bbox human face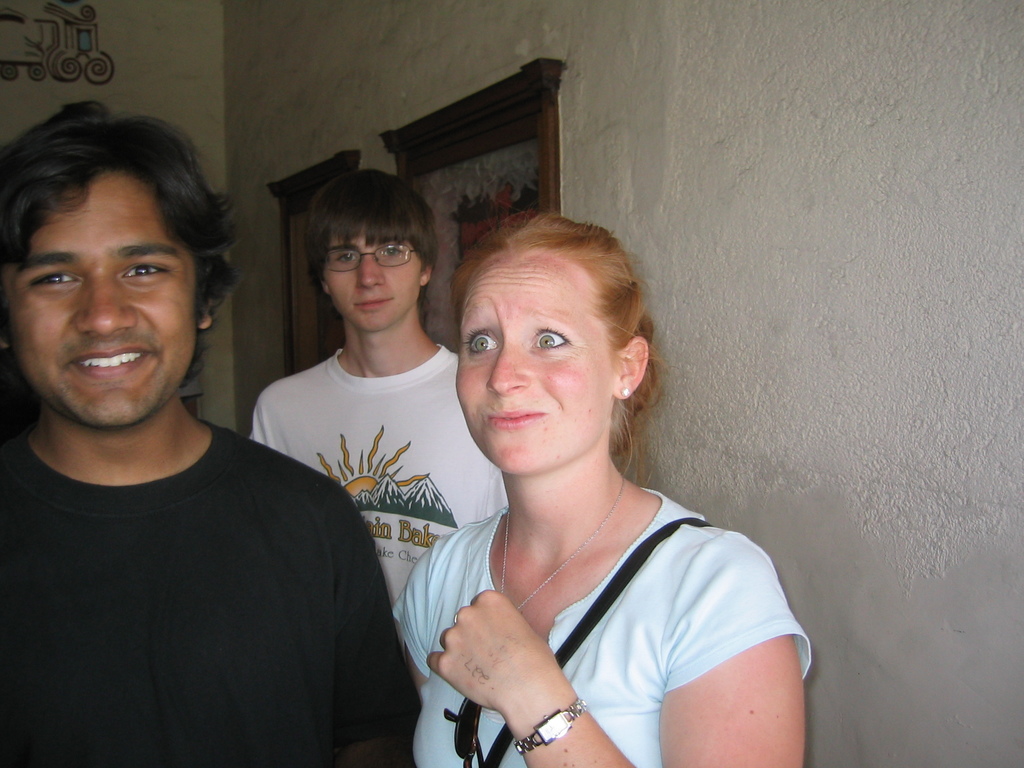
x1=14, y1=152, x2=202, y2=433
